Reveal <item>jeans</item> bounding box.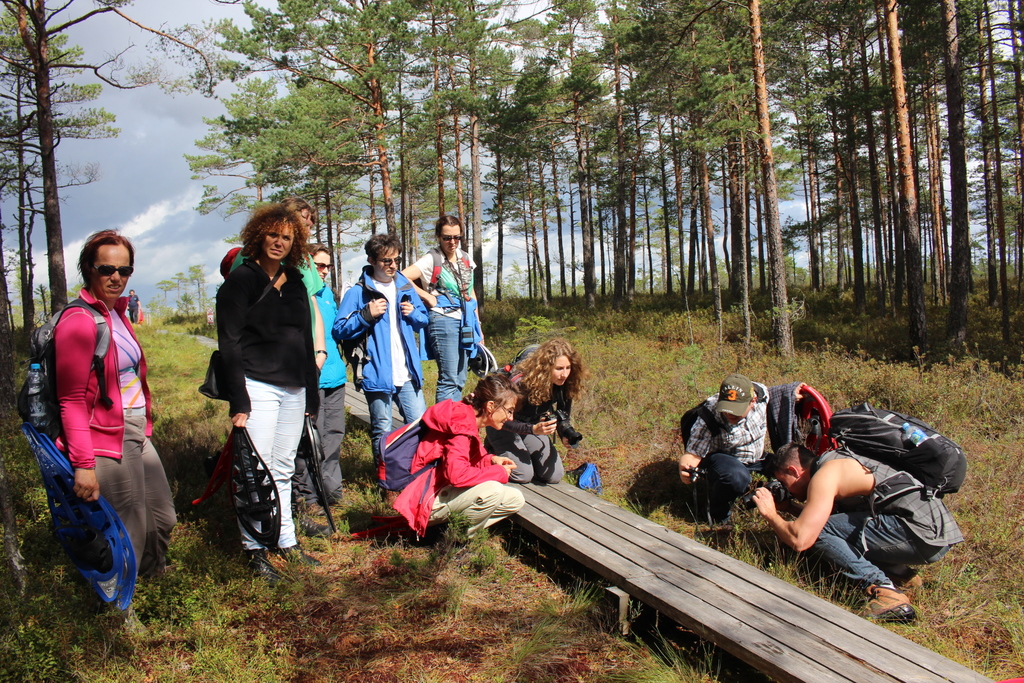
Revealed: <region>811, 509, 956, 591</region>.
